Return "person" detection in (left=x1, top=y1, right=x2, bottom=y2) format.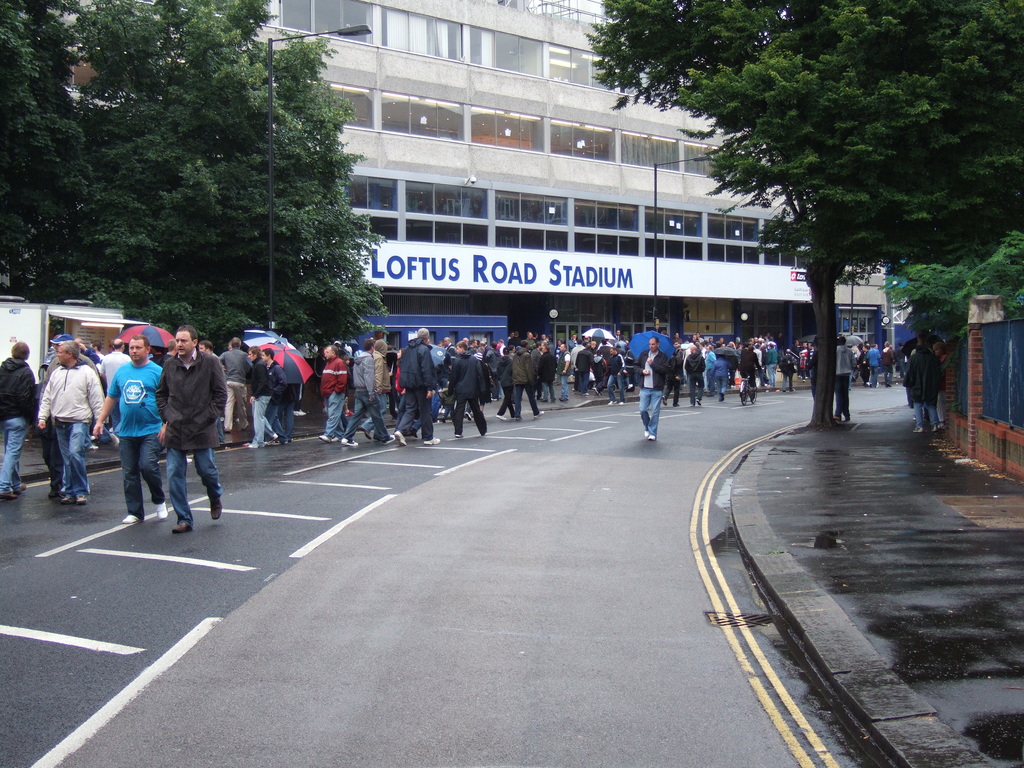
(left=473, top=326, right=585, bottom=419).
